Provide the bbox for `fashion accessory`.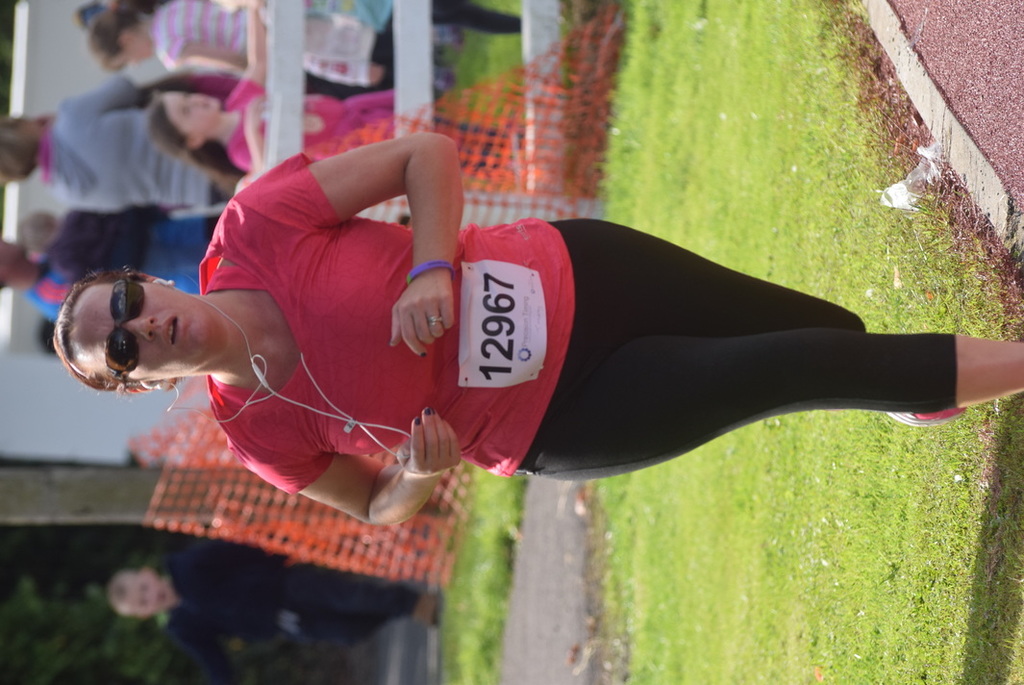
[x1=416, y1=348, x2=428, y2=359].
